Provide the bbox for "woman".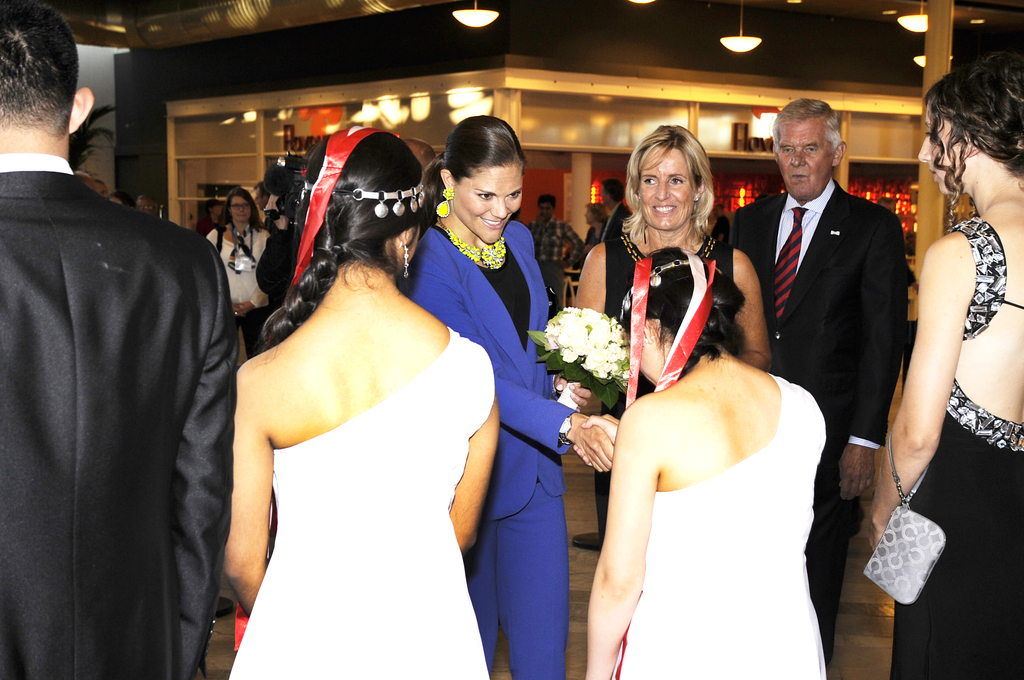
left=549, top=122, right=767, bottom=550.
